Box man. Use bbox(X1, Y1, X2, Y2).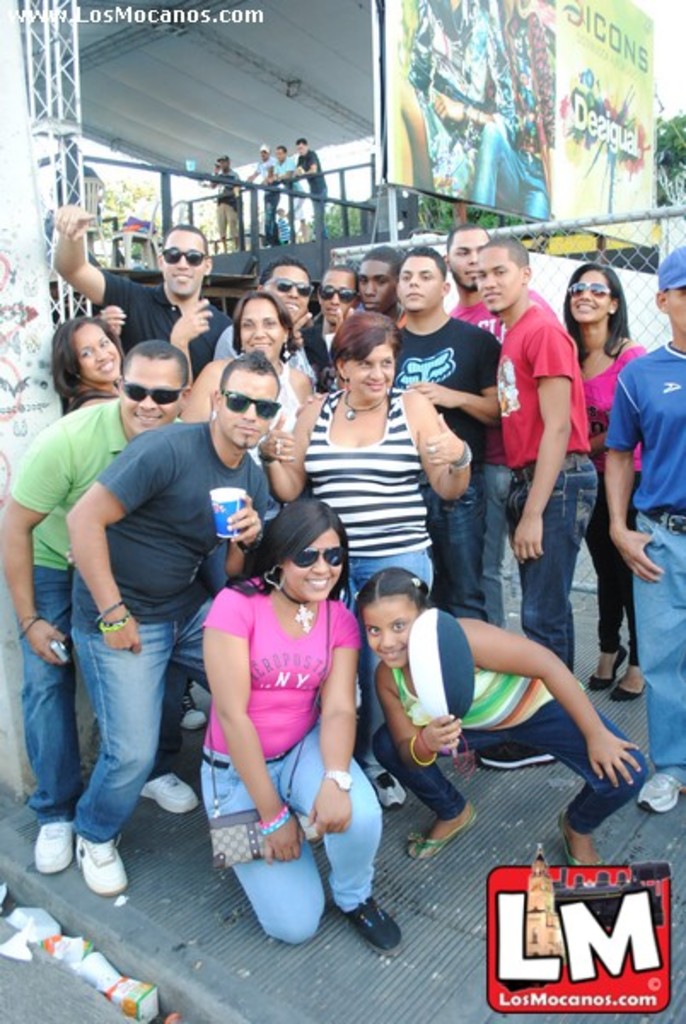
bbox(599, 247, 684, 812).
